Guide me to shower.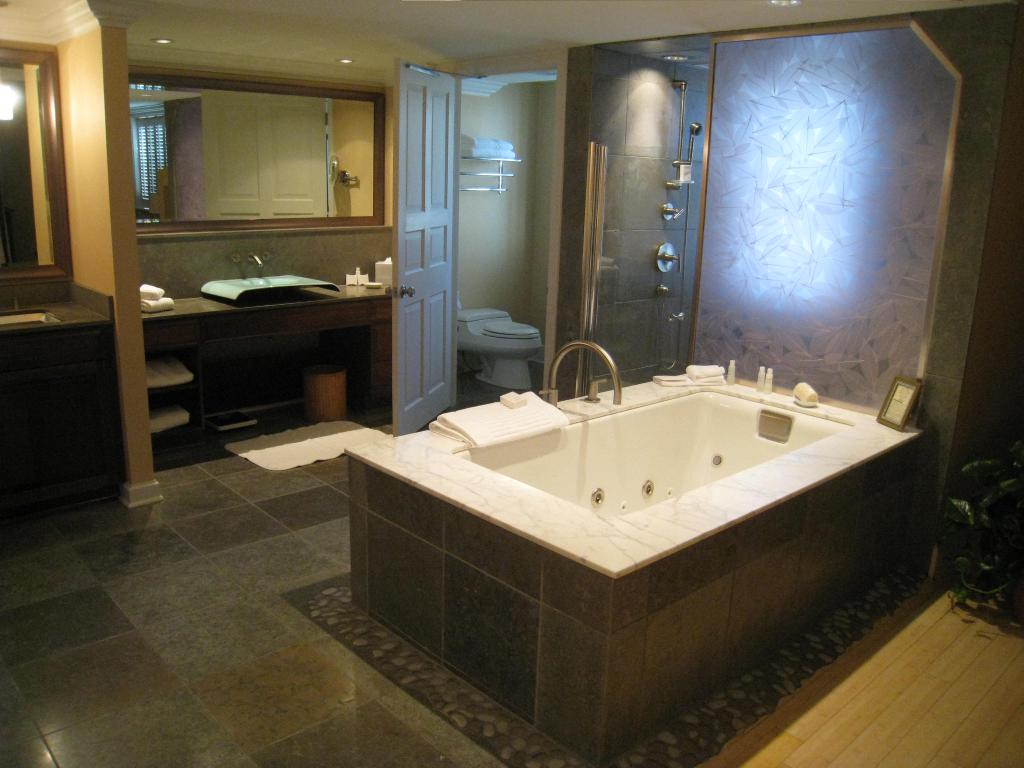
Guidance: 673, 120, 705, 165.
